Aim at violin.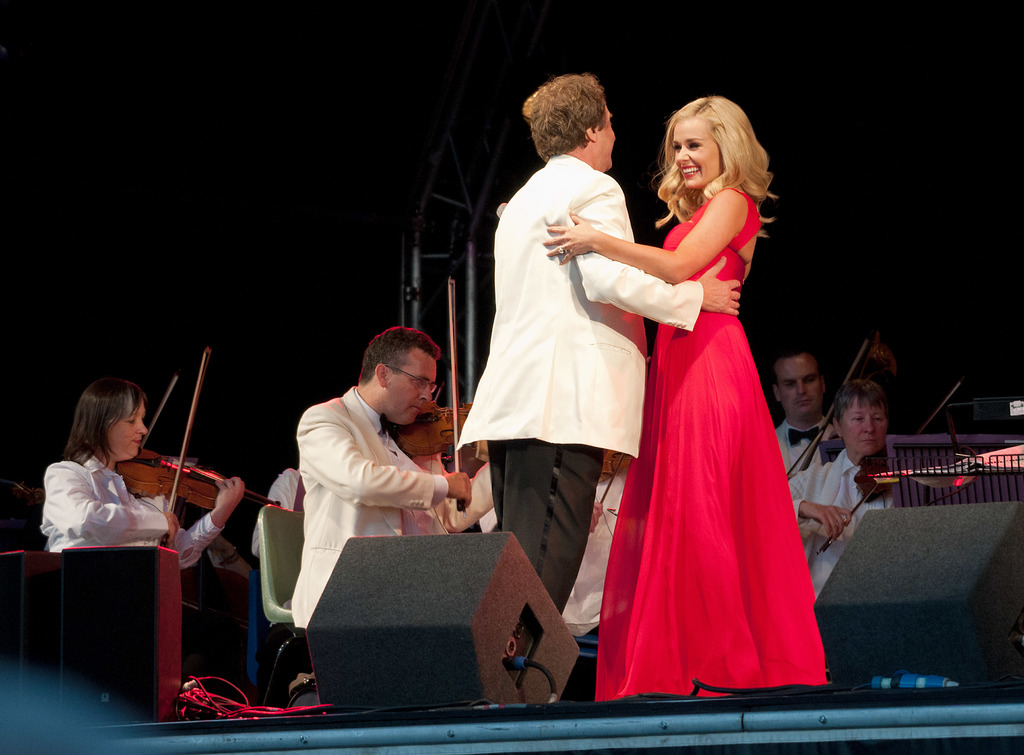
Aimed at {"x1": 0, "y1": 375, "x2": 179, "y2": 509}.
